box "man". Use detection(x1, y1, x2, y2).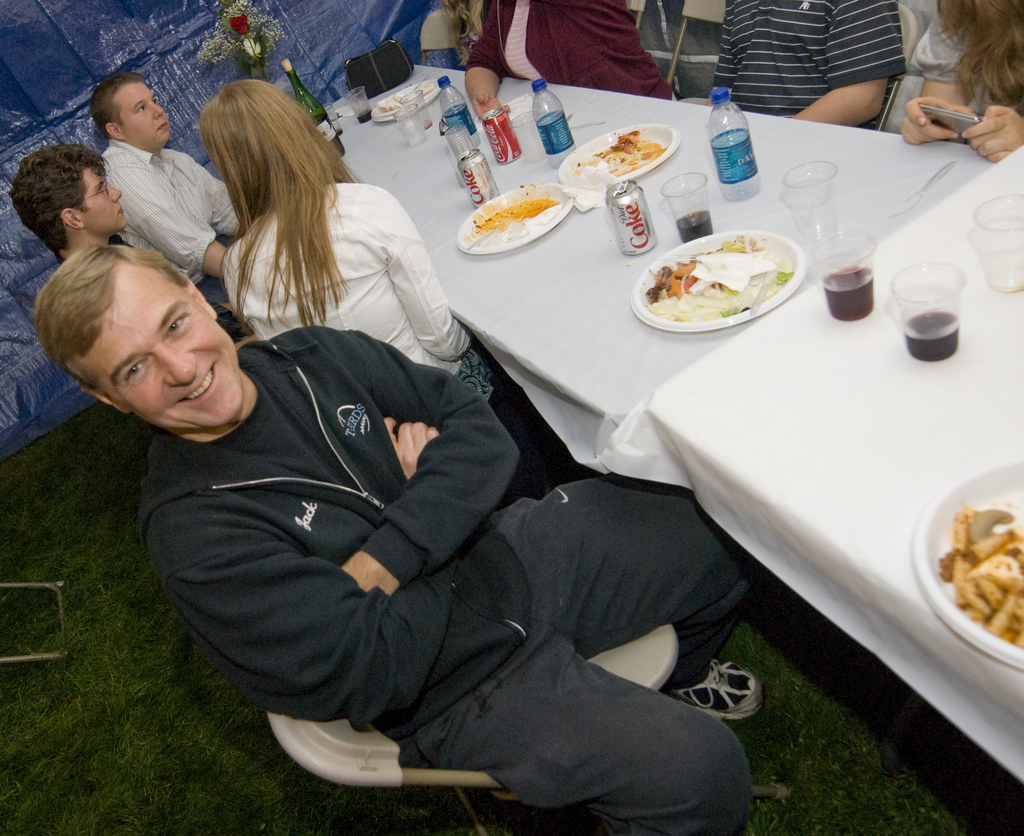
detection(677, 0, 914, 133).
